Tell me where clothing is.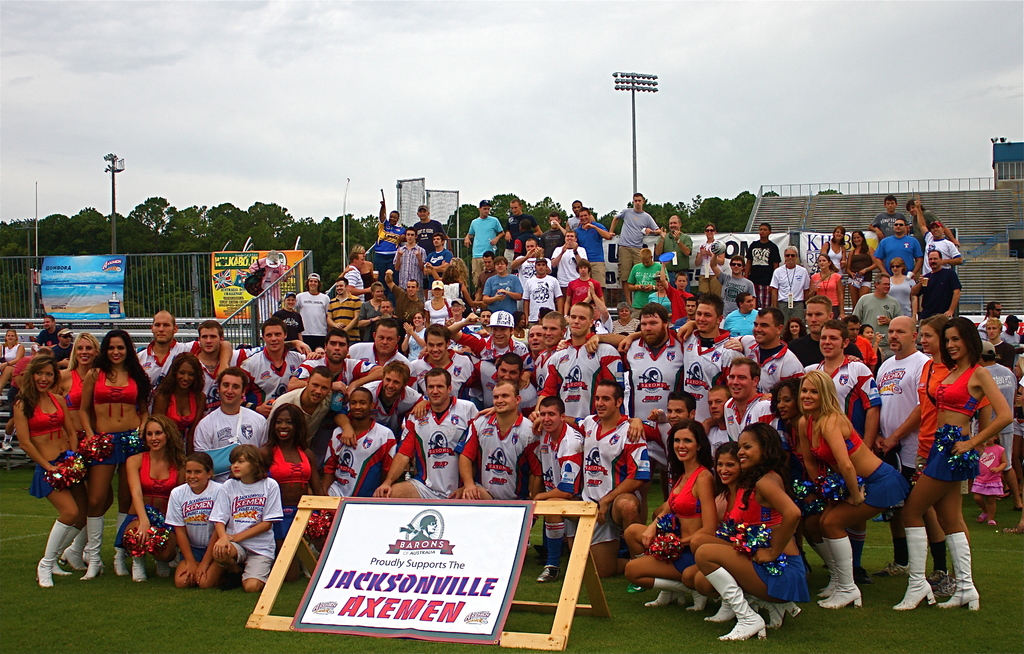
clothing is at crop(266, 440, 312, 550).
